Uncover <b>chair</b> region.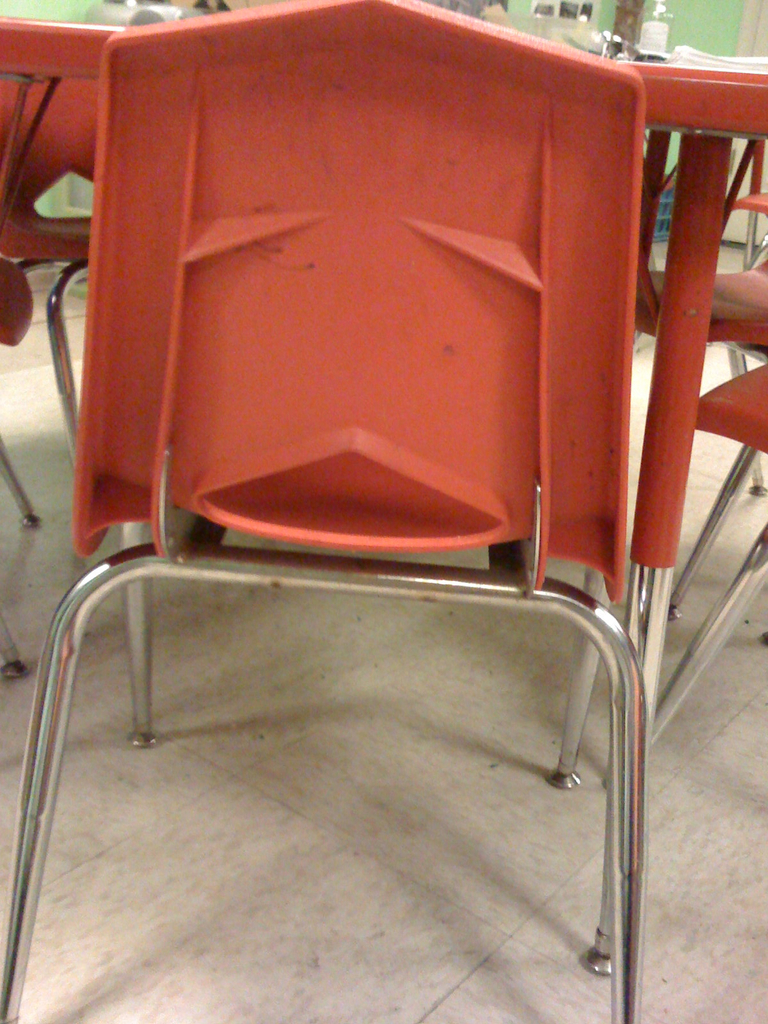
Uncovered: BBox(726, 137, 767, 266).
